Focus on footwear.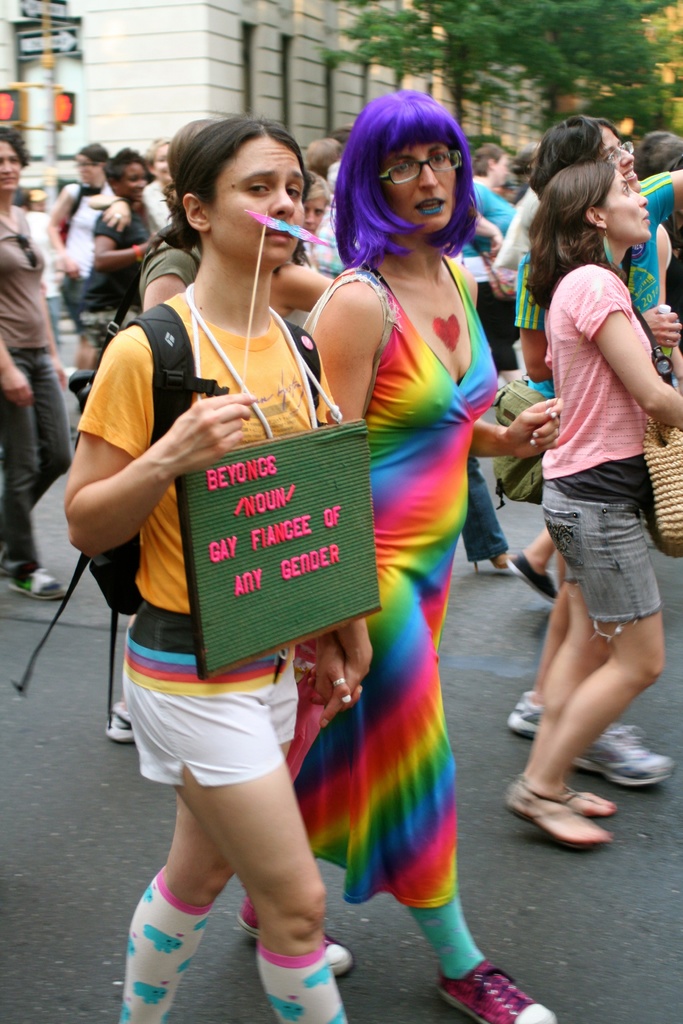
Focused at x1=568 y1=723 x2=676 y2=794.
